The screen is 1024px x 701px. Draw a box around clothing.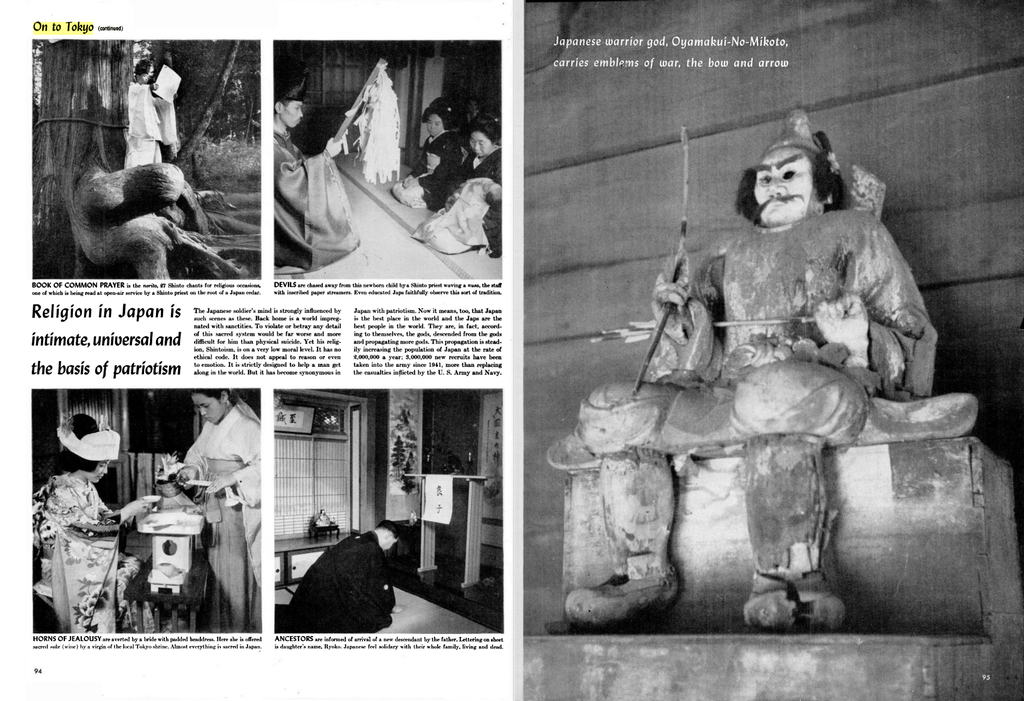
x1=125, y1=83, x2=179, y2=167.
